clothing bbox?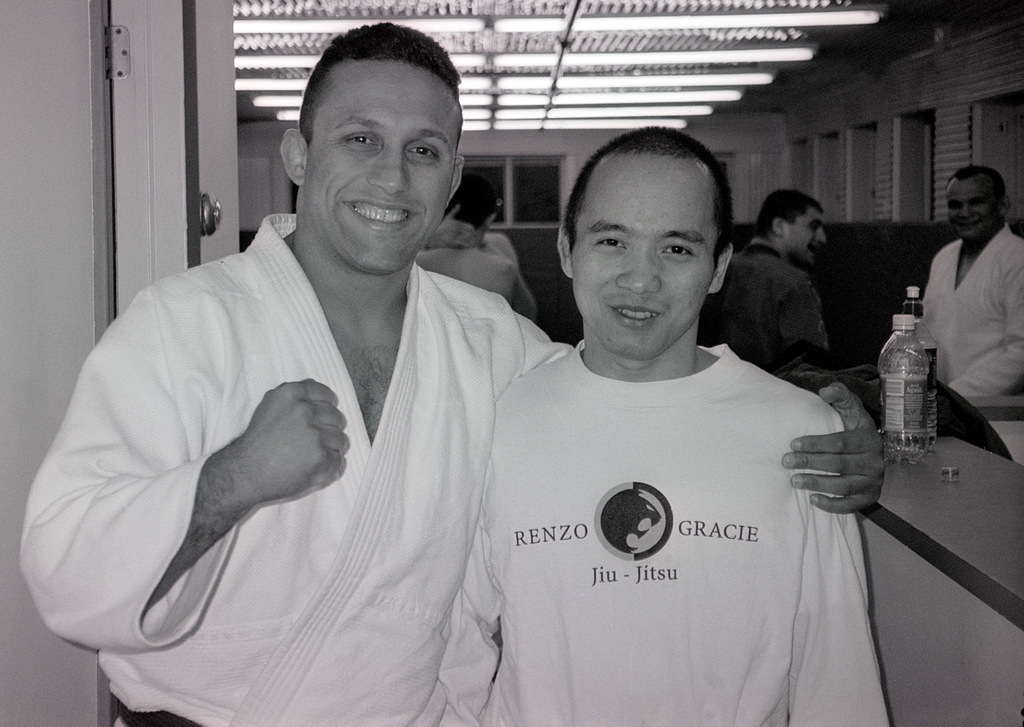
rect(411, 334, 927, 724)
